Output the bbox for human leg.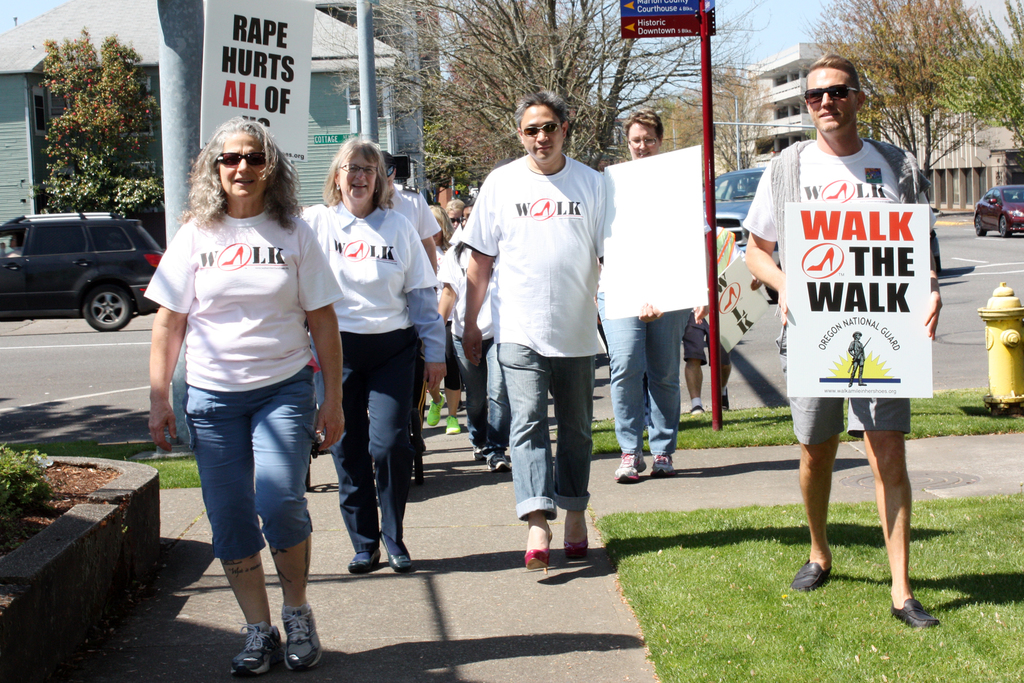
bbox(454, 333, 488, 461).
